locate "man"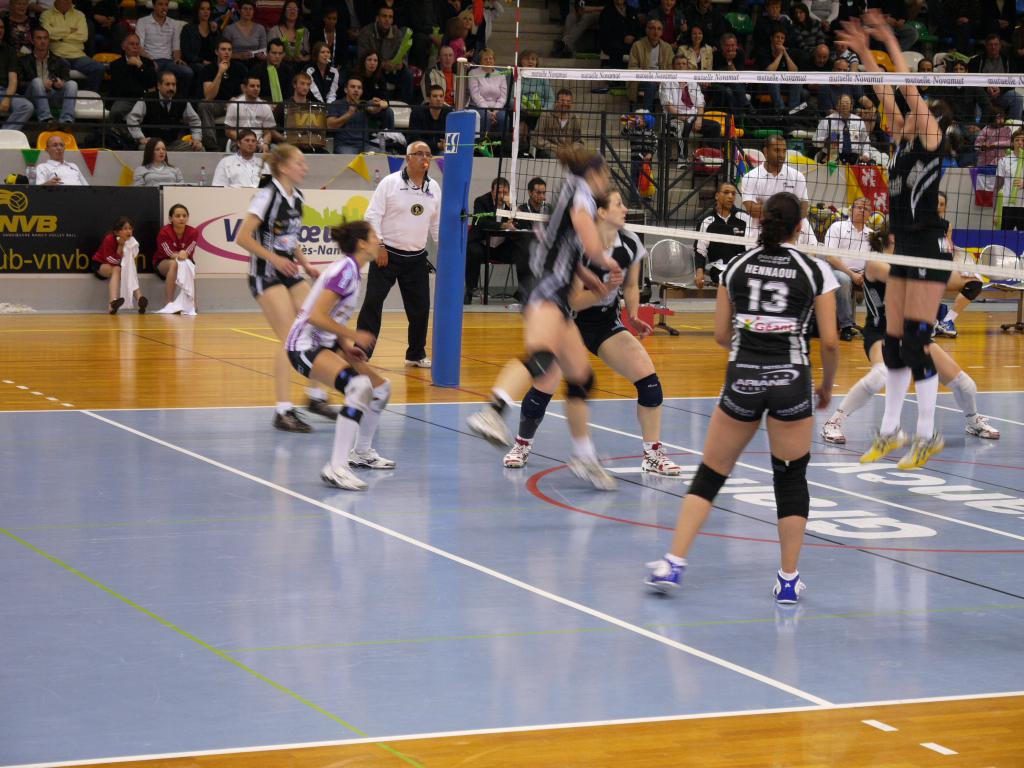
left=824, top=199, right=872, bottom=343
